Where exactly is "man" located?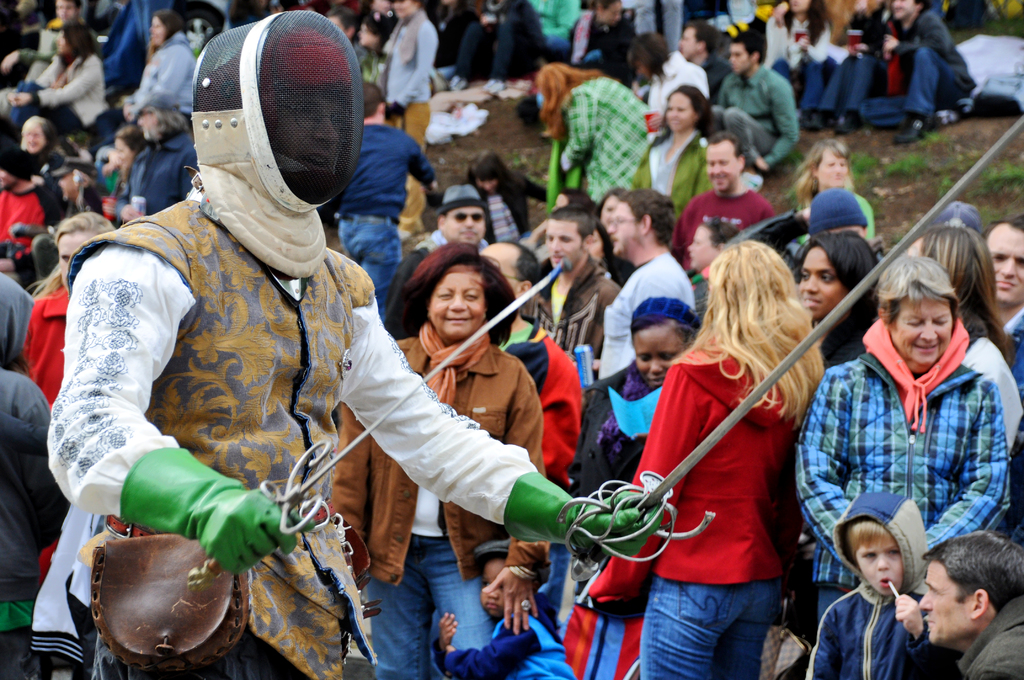
Its bounding box is (591,185,707,387).
